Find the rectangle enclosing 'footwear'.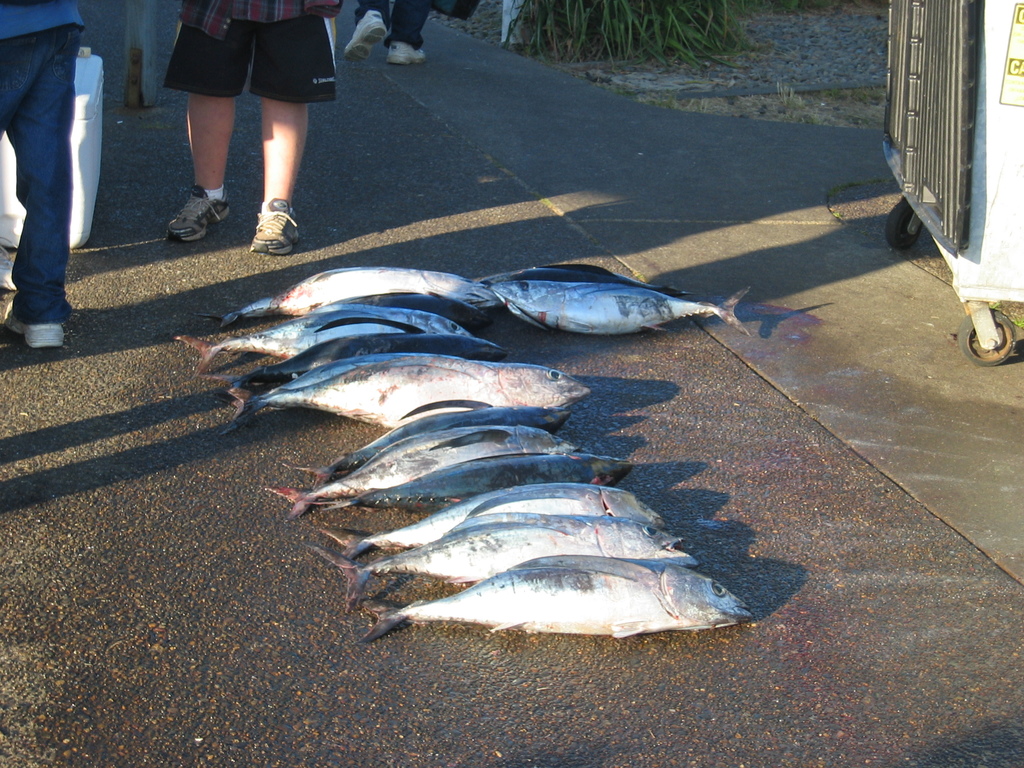
left=164, top=184, right=230, bottom=243.
